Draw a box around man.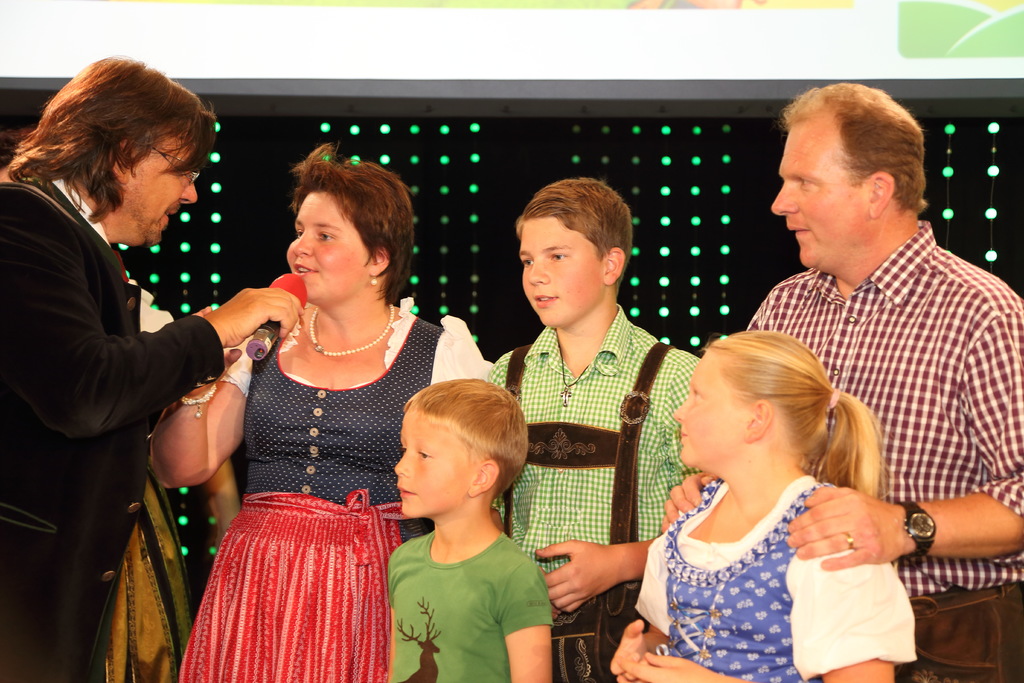
[x1=737, y1=109, x2=1011, y2=590].
